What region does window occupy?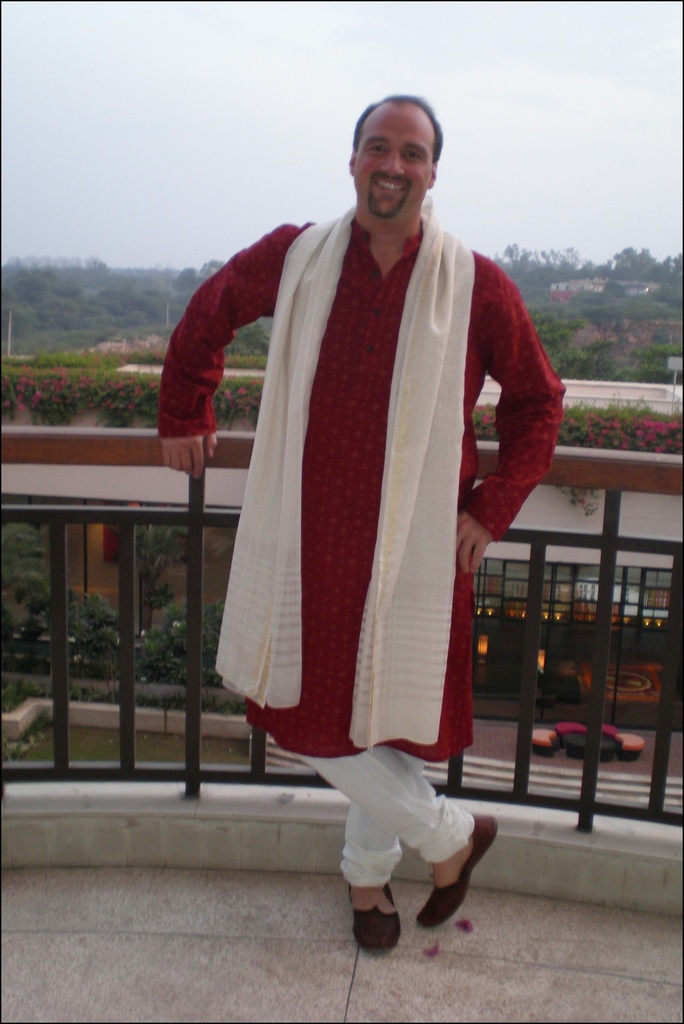
BBox(637, 561, 671, 612).
